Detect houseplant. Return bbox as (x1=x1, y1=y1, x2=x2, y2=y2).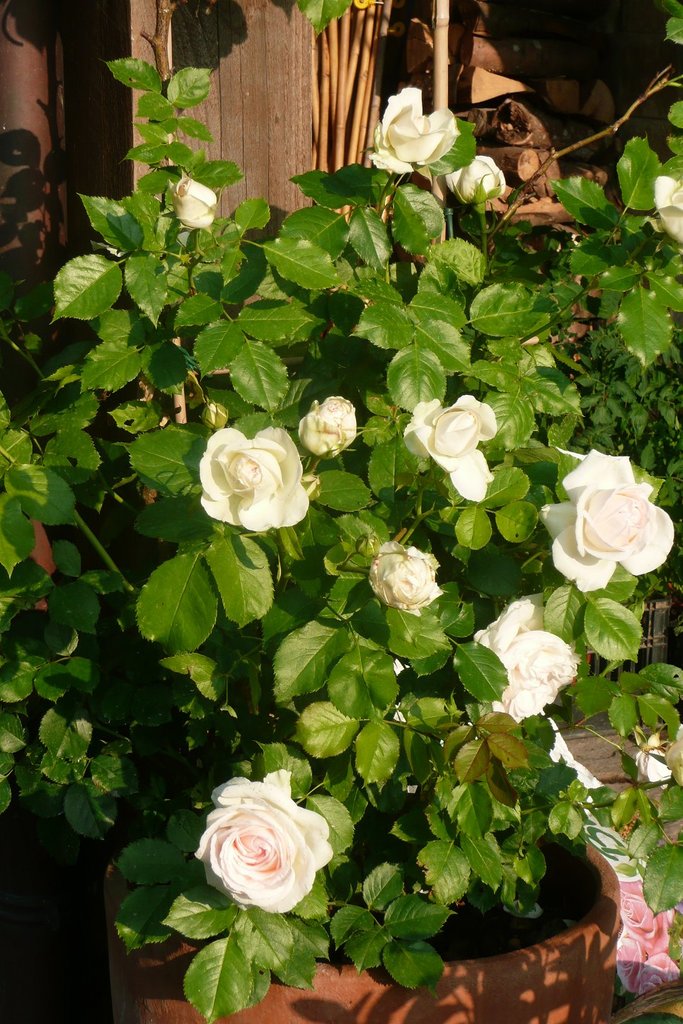
(x1=23, y1=36, x2=682, y2=1023).
